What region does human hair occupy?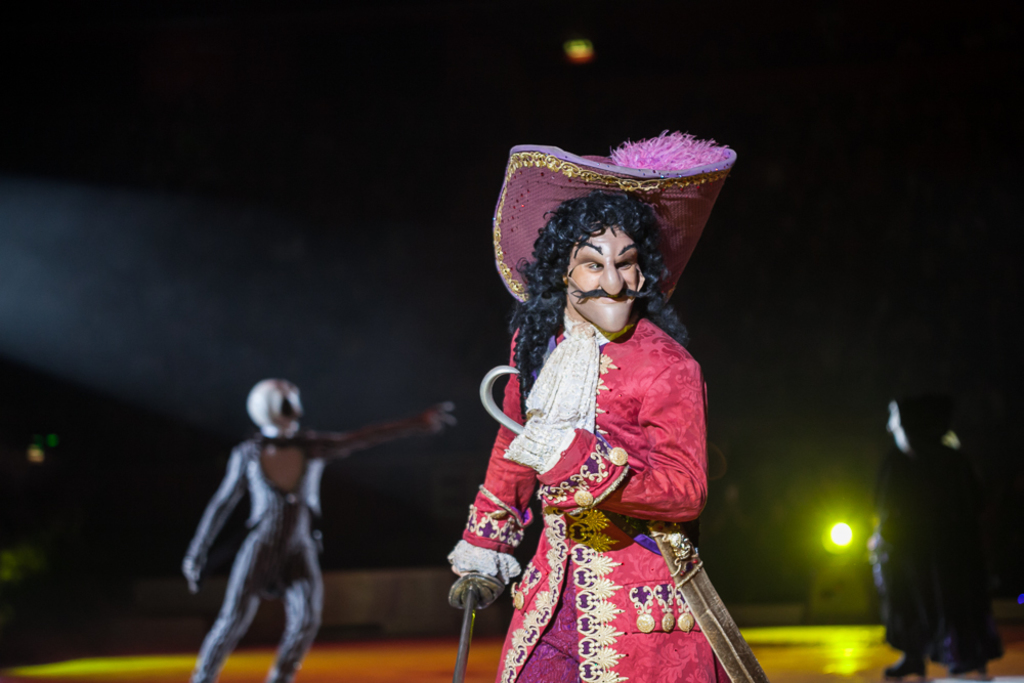
(left=509, top=198, right=690, bottom=424).
